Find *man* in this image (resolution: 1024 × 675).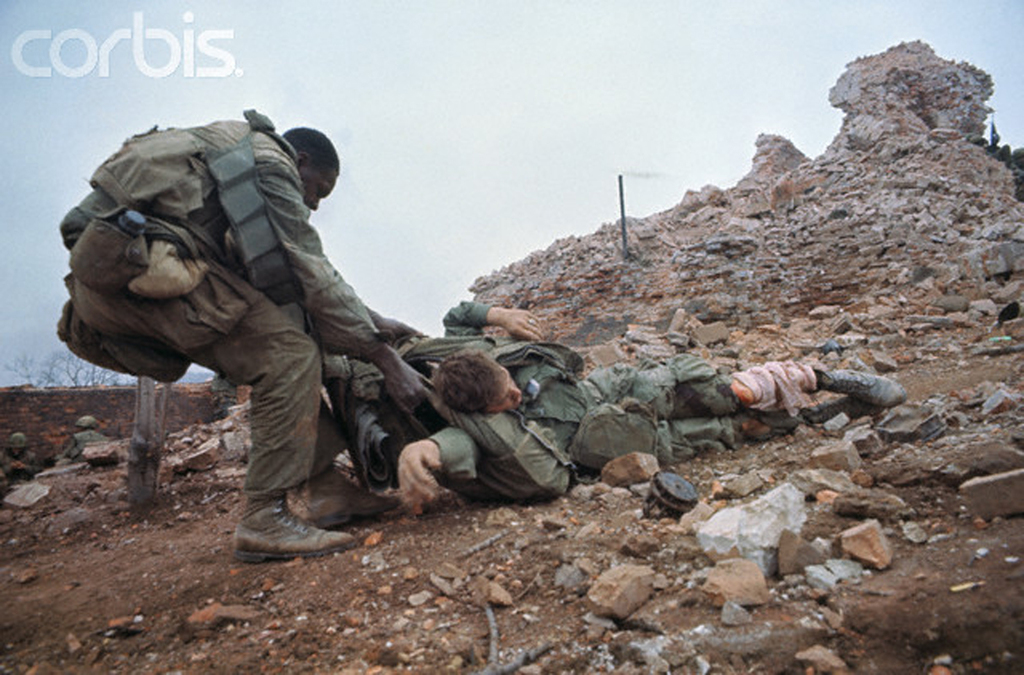
398/305/907/527.
